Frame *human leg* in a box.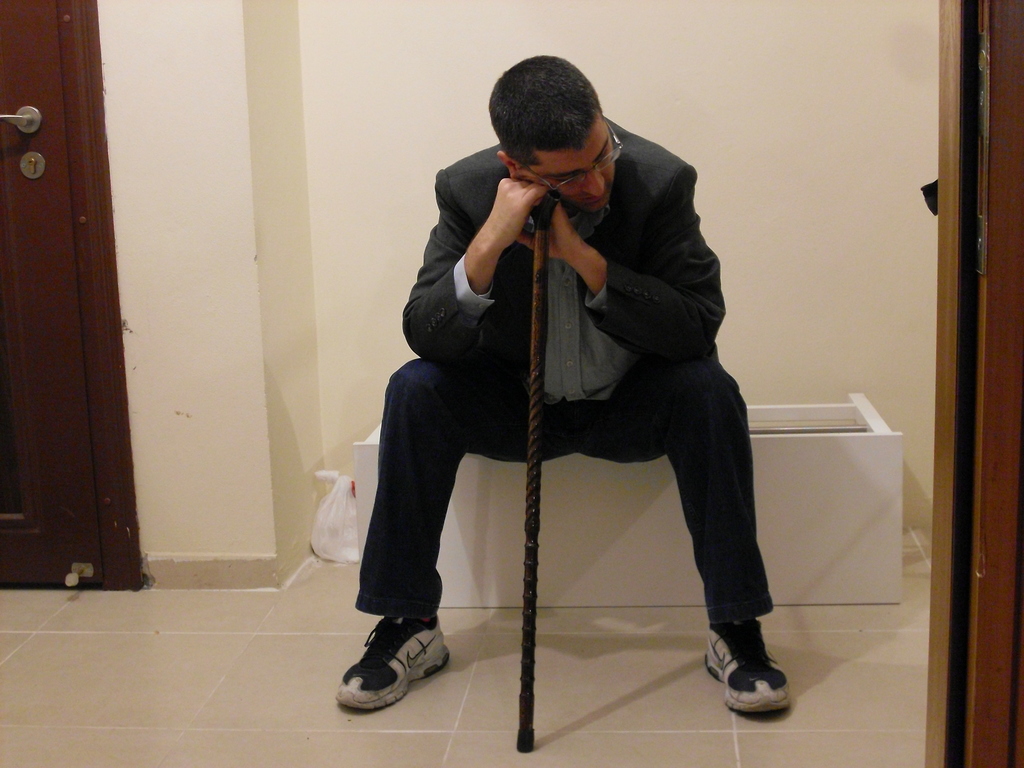
572,355,794,716.
